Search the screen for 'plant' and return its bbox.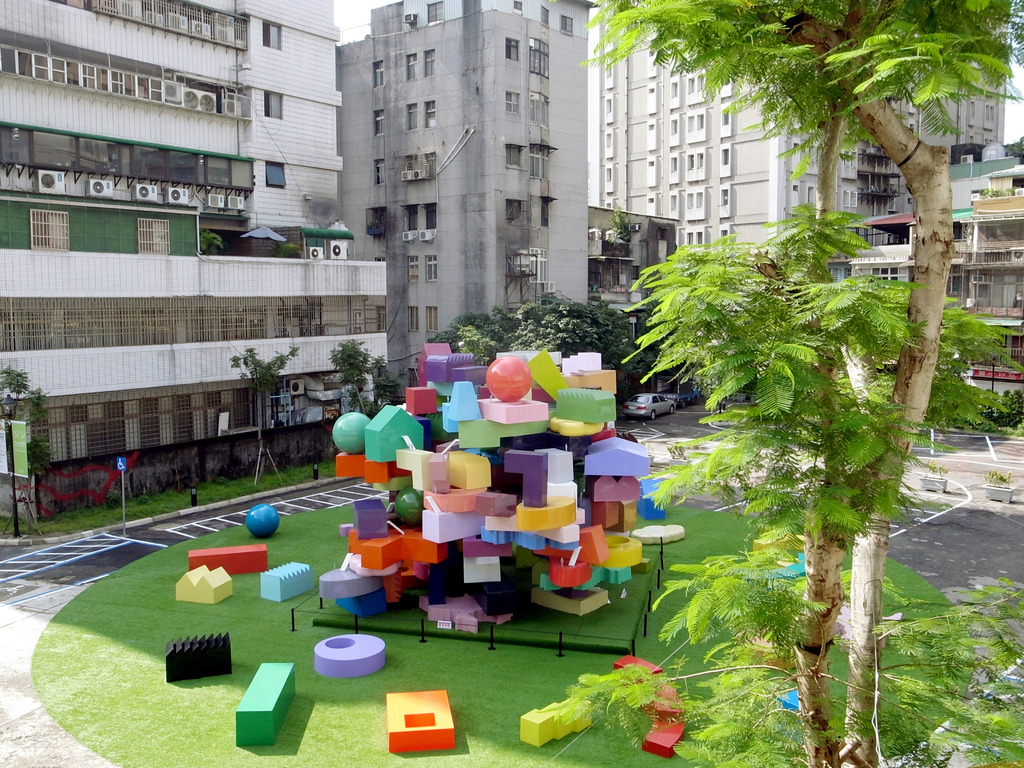
Found: [1002, 135, 1023, 156].
